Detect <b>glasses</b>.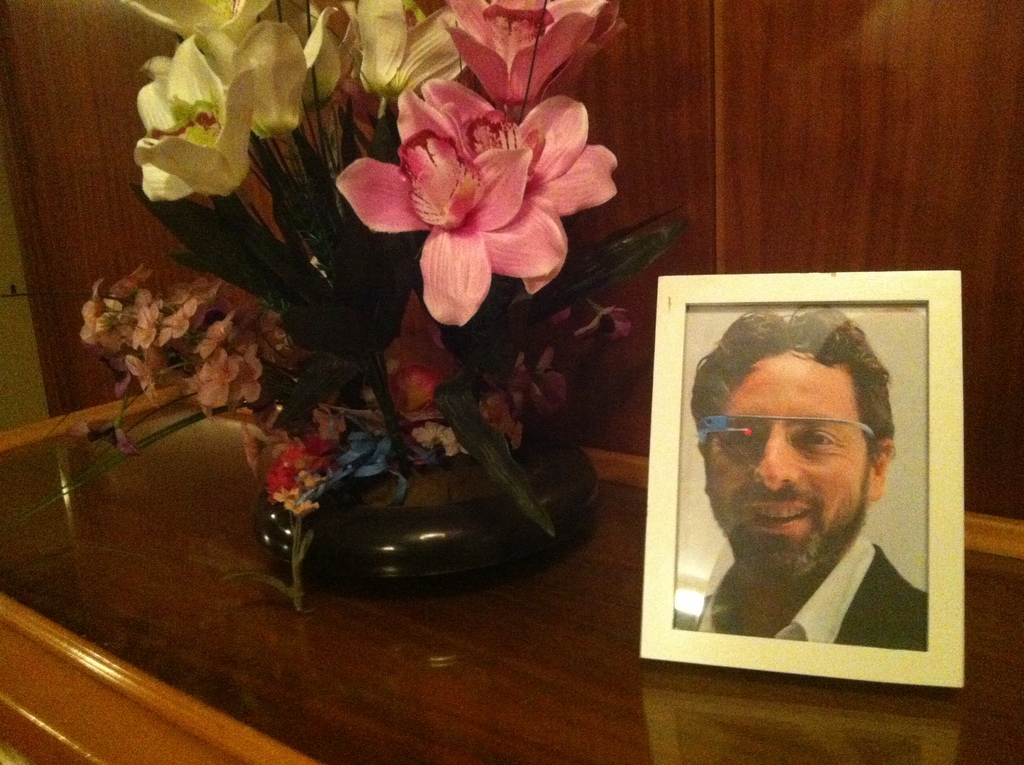
Detected at {"left": 689, "top": 415, "right": 881, "bottom": 464}.
